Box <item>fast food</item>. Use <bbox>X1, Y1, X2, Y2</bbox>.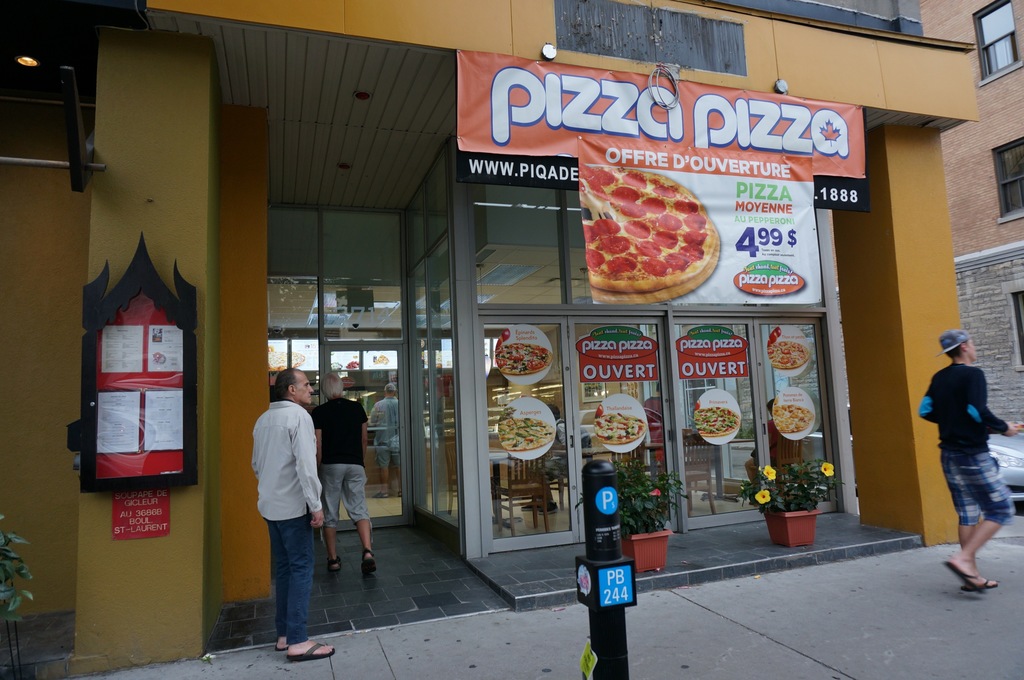
<bbox>496, 344, 557, 380</bbox>.
